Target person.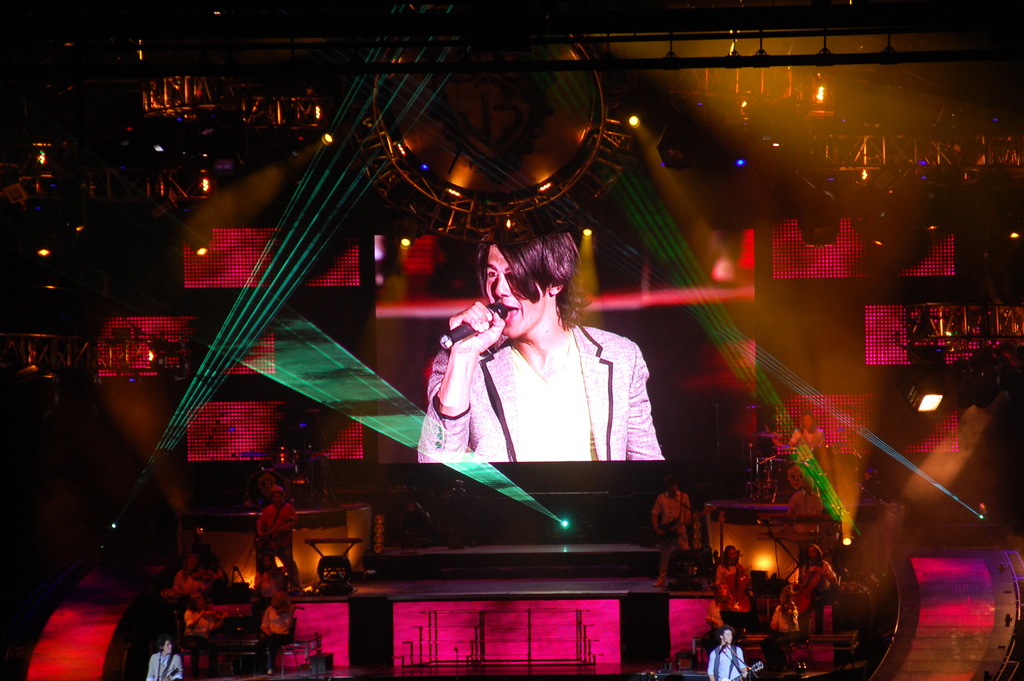
Target region: x1=147, y1=639, x2=182, y2=680.
